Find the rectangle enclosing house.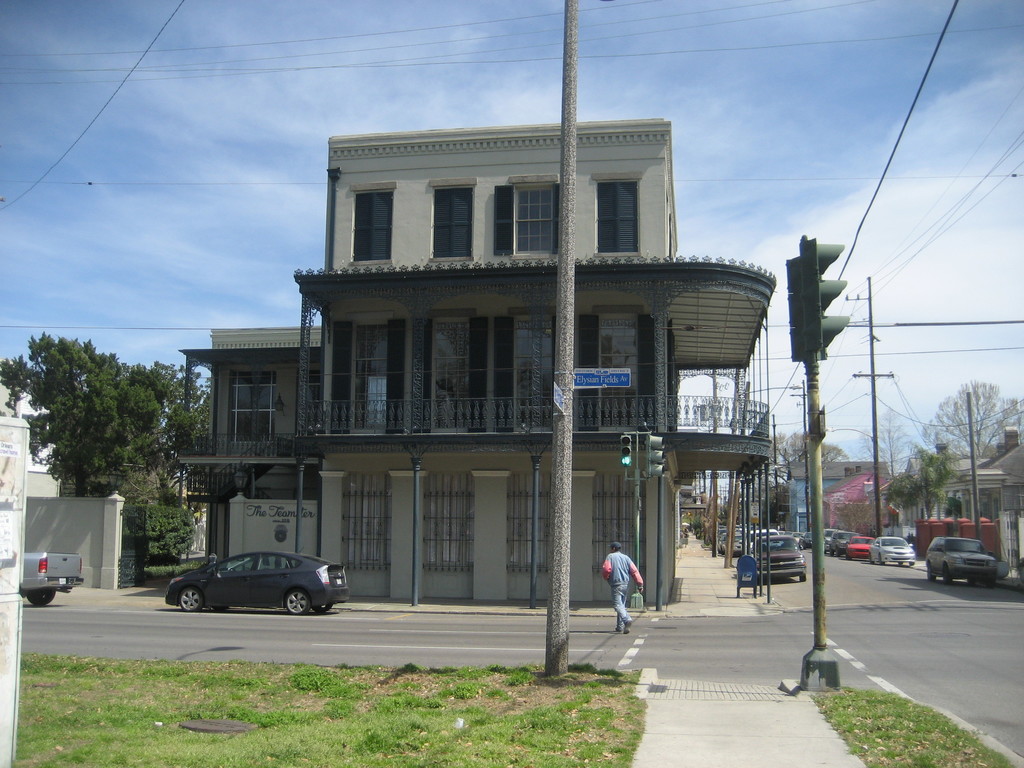
970,425,1023,579.
